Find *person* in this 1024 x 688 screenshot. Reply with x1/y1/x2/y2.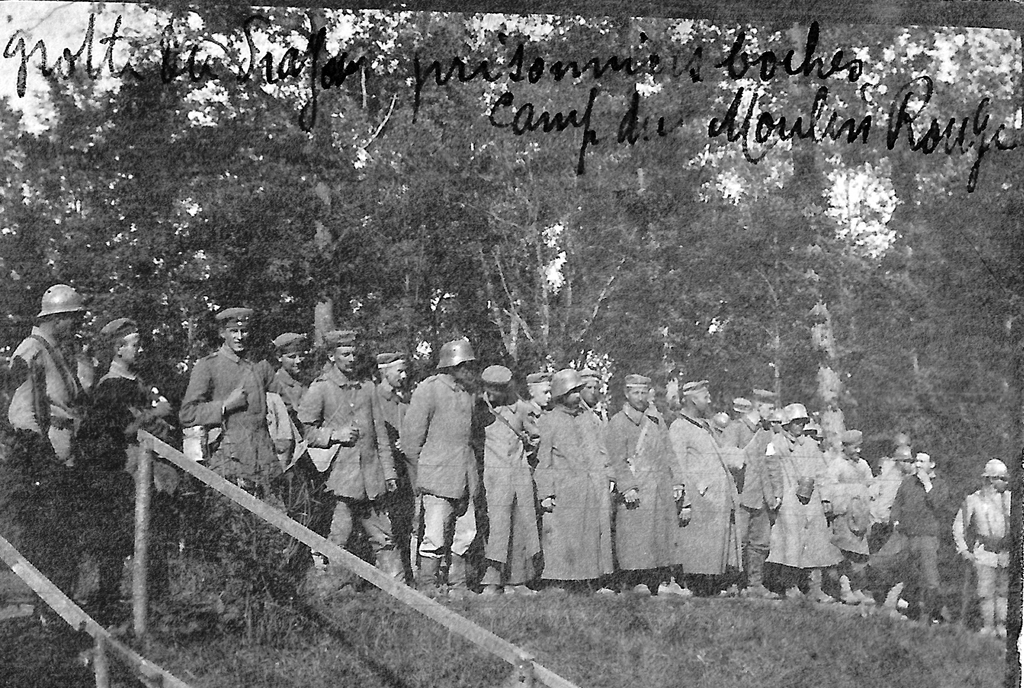
403/329/487/591.
